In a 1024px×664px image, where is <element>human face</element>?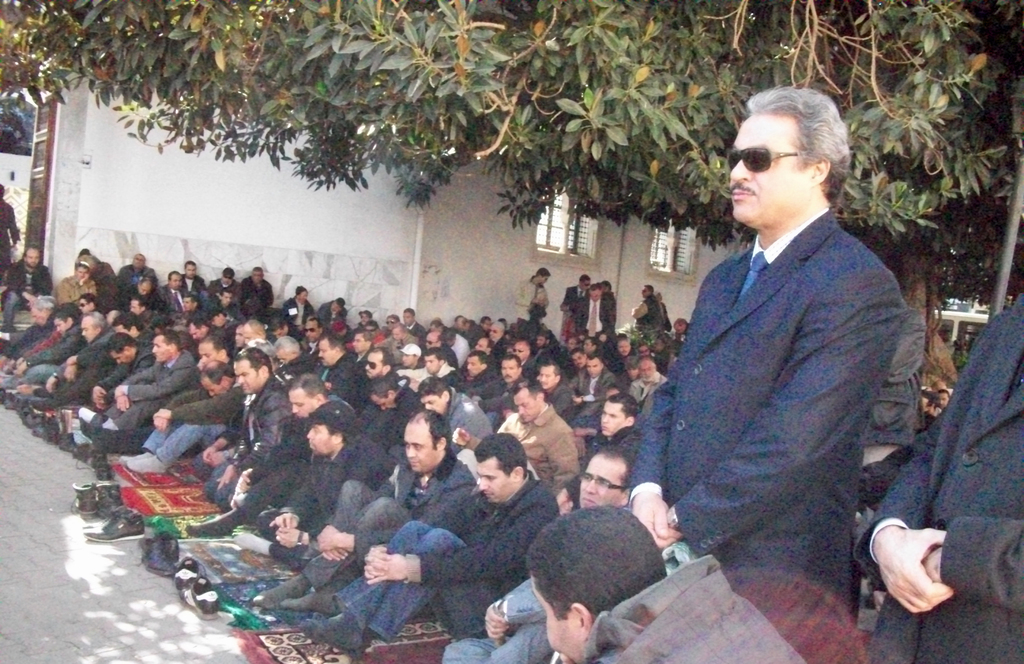
rect(273, 347, 292, 363).
